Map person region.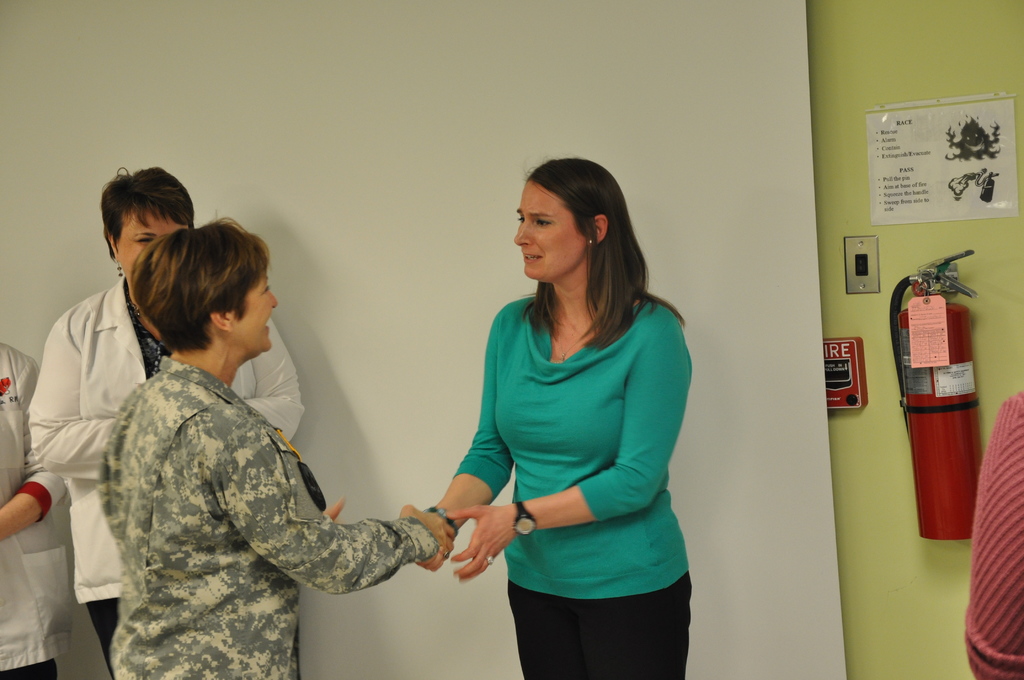
Mapped to 97:213:458:679.
